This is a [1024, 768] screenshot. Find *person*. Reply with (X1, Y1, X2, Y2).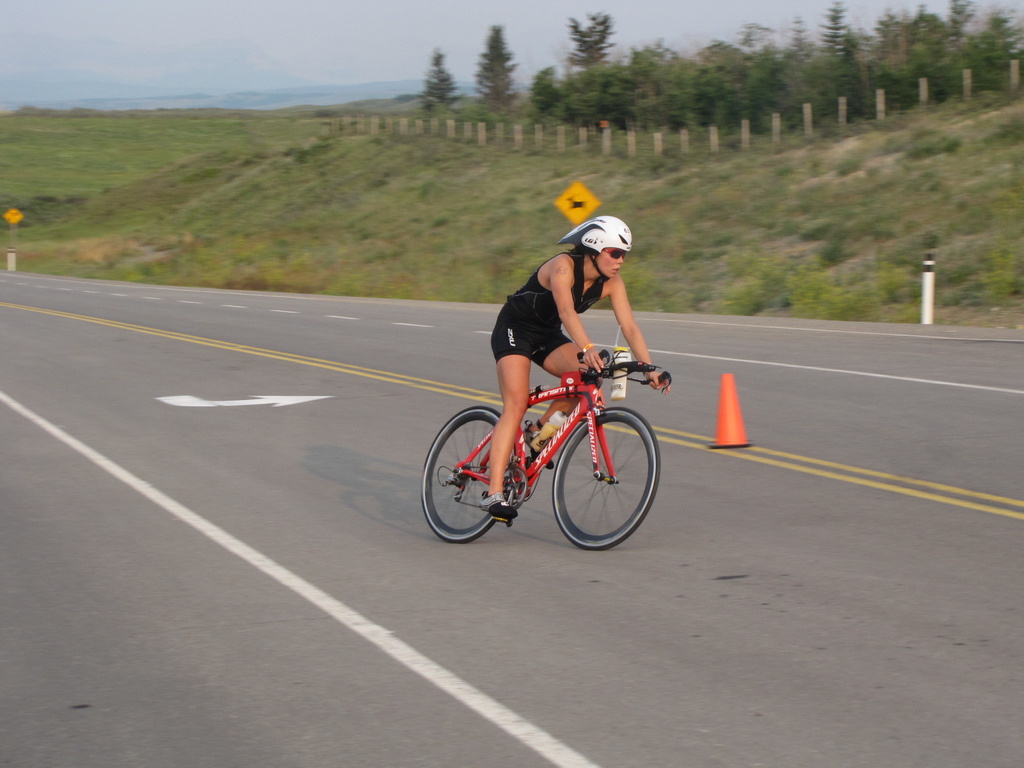
(489, 215, 673, 516).
